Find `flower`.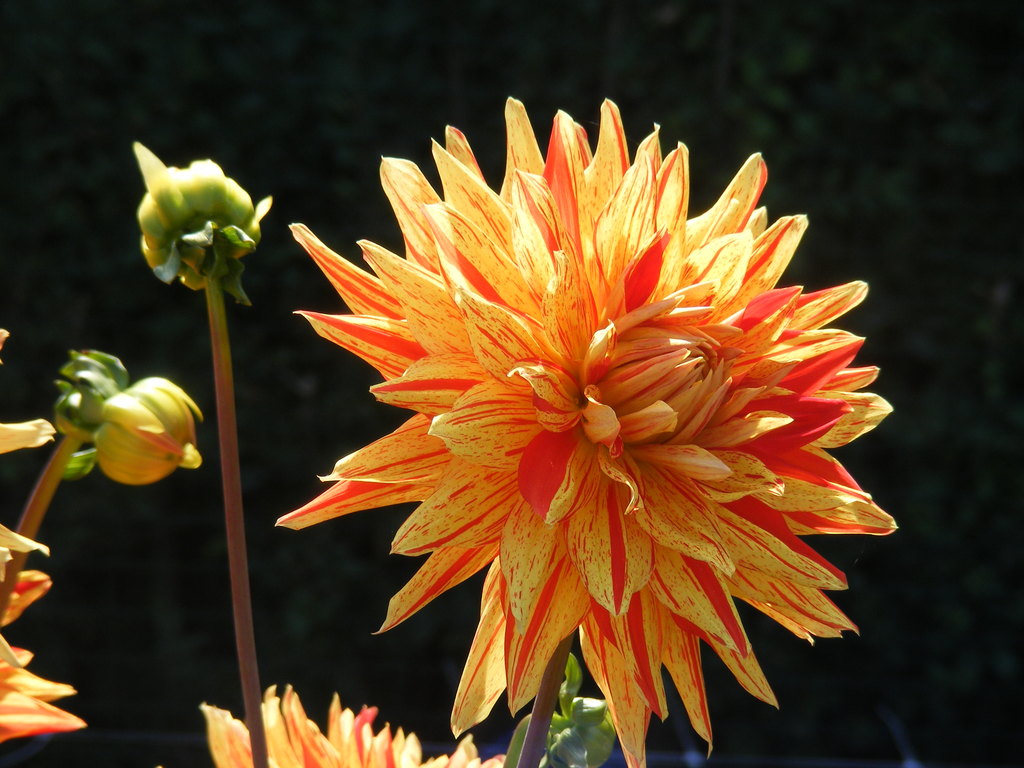
pyautogui.locateOnScreen(274, 95, 900, 767).
